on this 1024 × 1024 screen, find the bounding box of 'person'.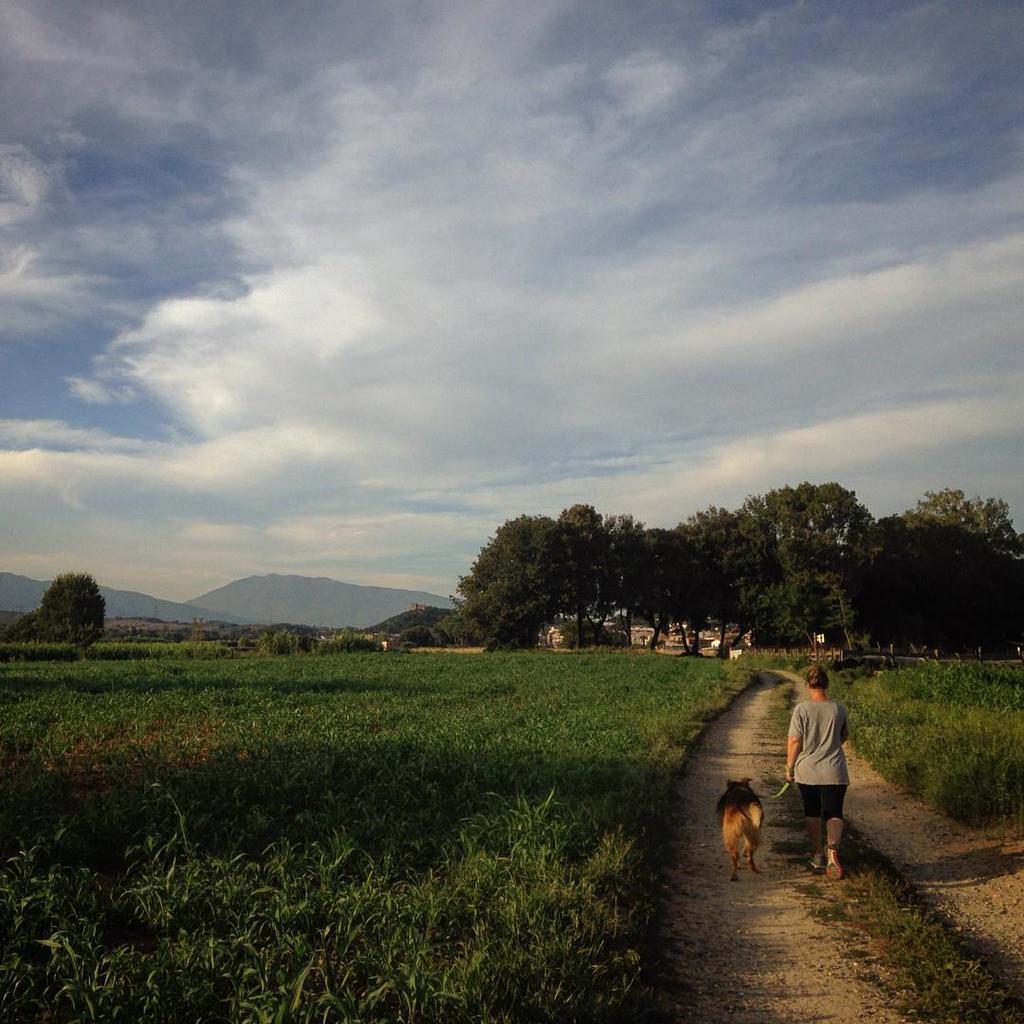
Bounding box: 797/677/879/883.
